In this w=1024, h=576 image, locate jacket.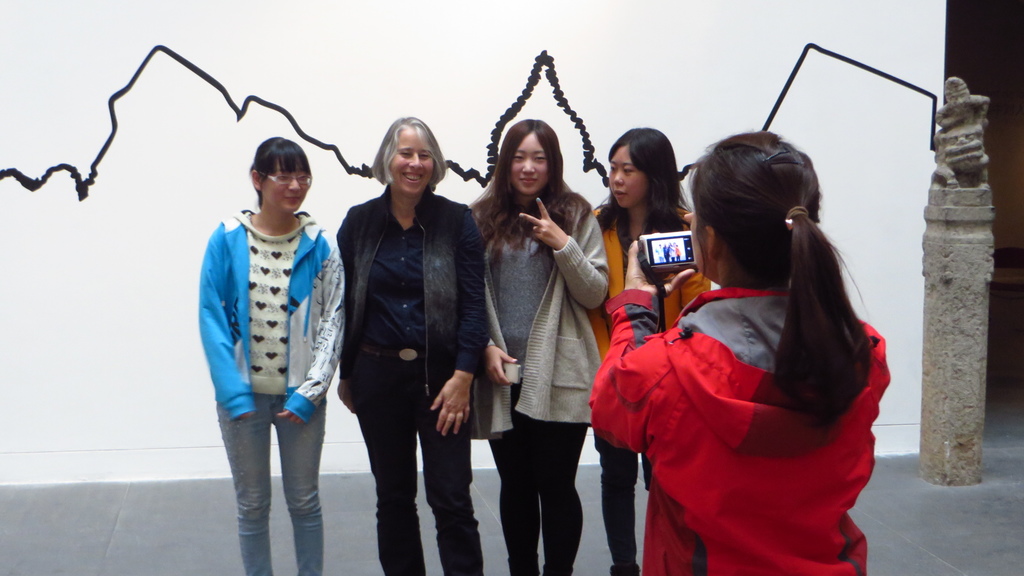
Bounding box: Rect(595, 275, 876, 575).
